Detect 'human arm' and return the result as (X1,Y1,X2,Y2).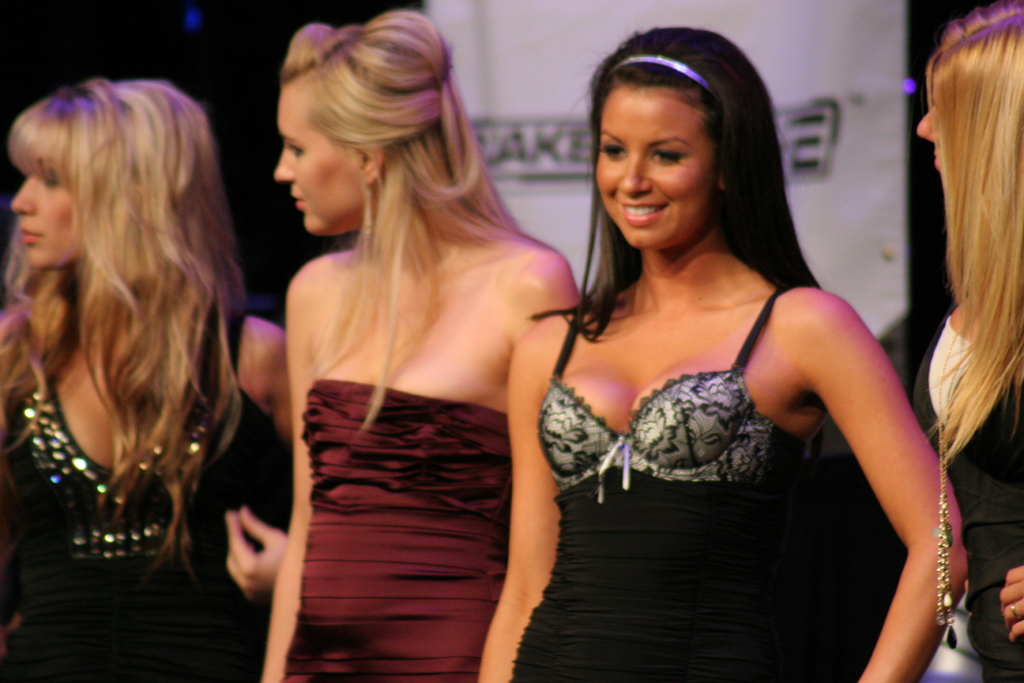
(492,358,578,659).
